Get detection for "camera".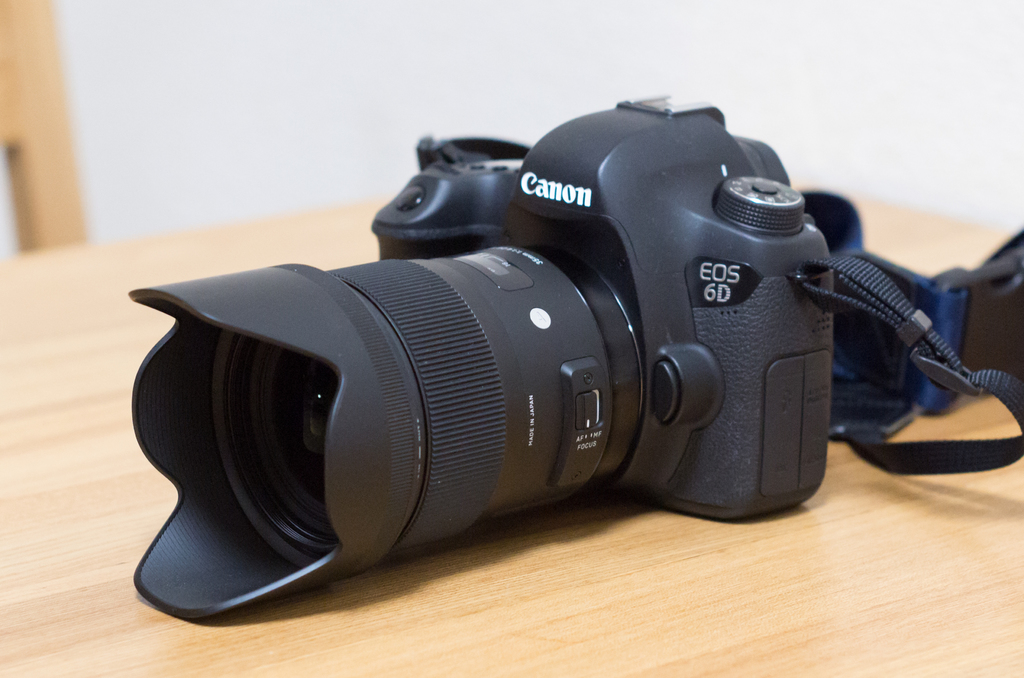
Detection: l=124, t=86, r=829, b=624.
